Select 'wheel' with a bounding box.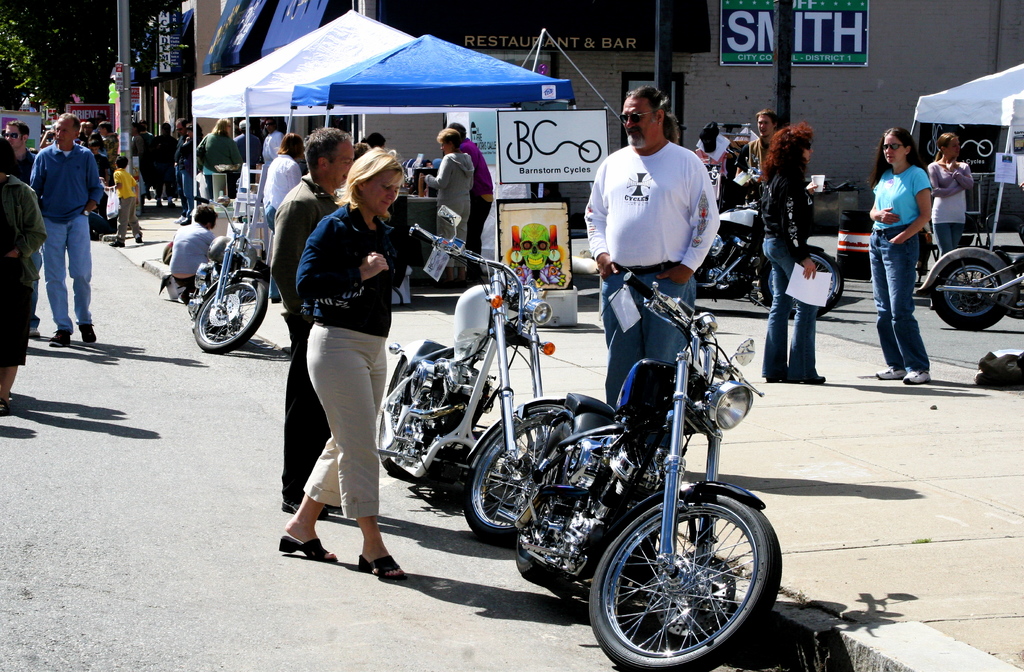
select_region(746, 247, 842, 322).
